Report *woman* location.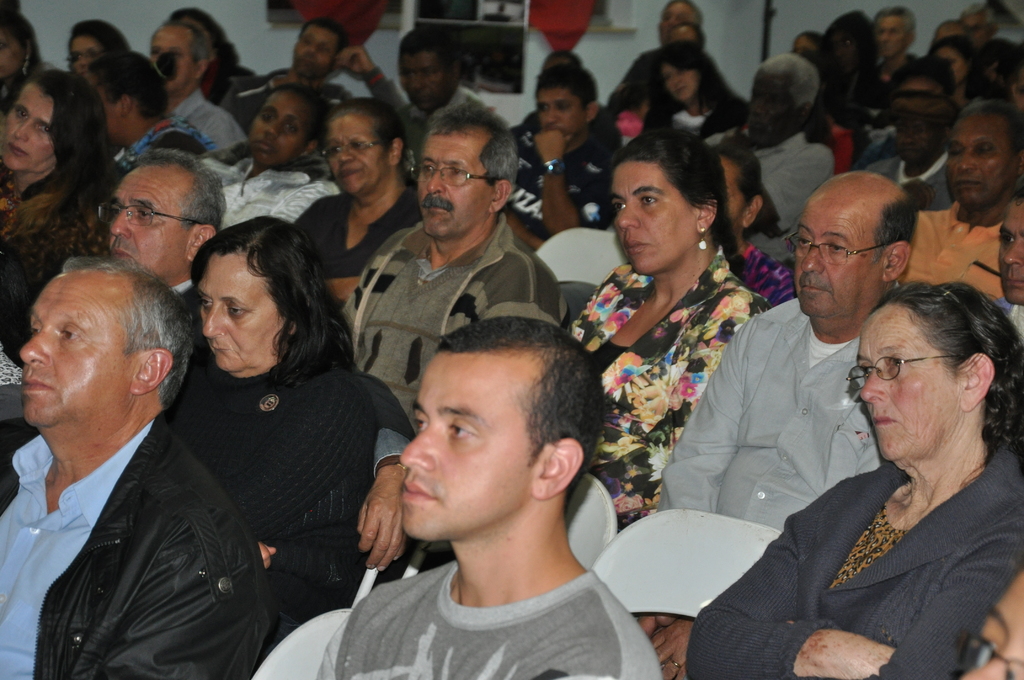
Report: {"x1": 68, "y1": 22, "x2": 127, "y2": 107}.
